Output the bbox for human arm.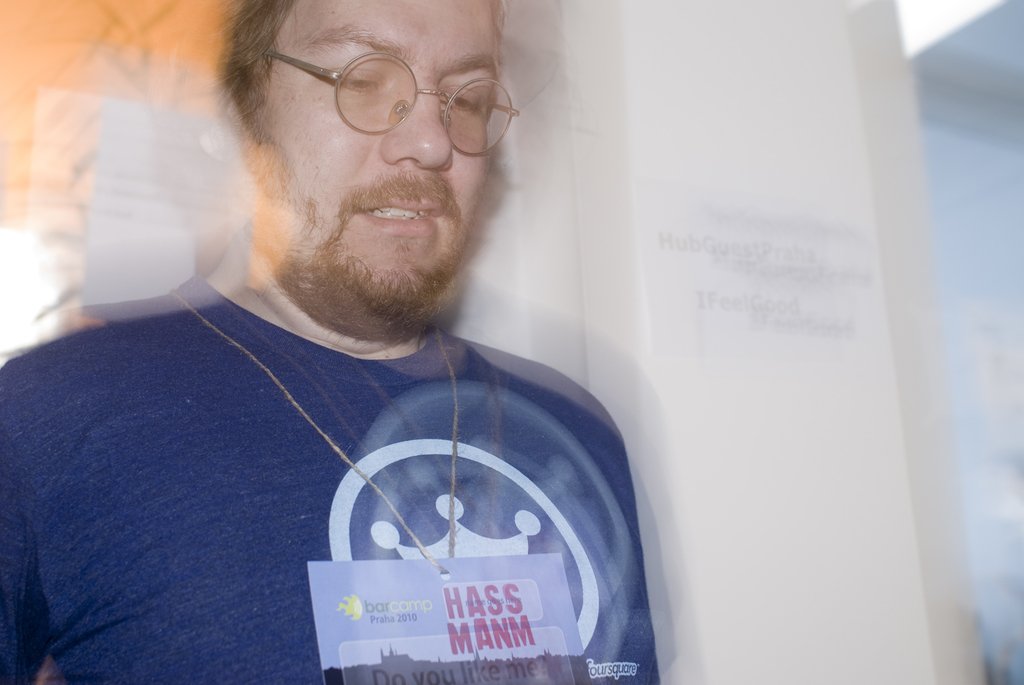
{"left": 0, "top": 368, "right": 54, "bottom": 684}.
